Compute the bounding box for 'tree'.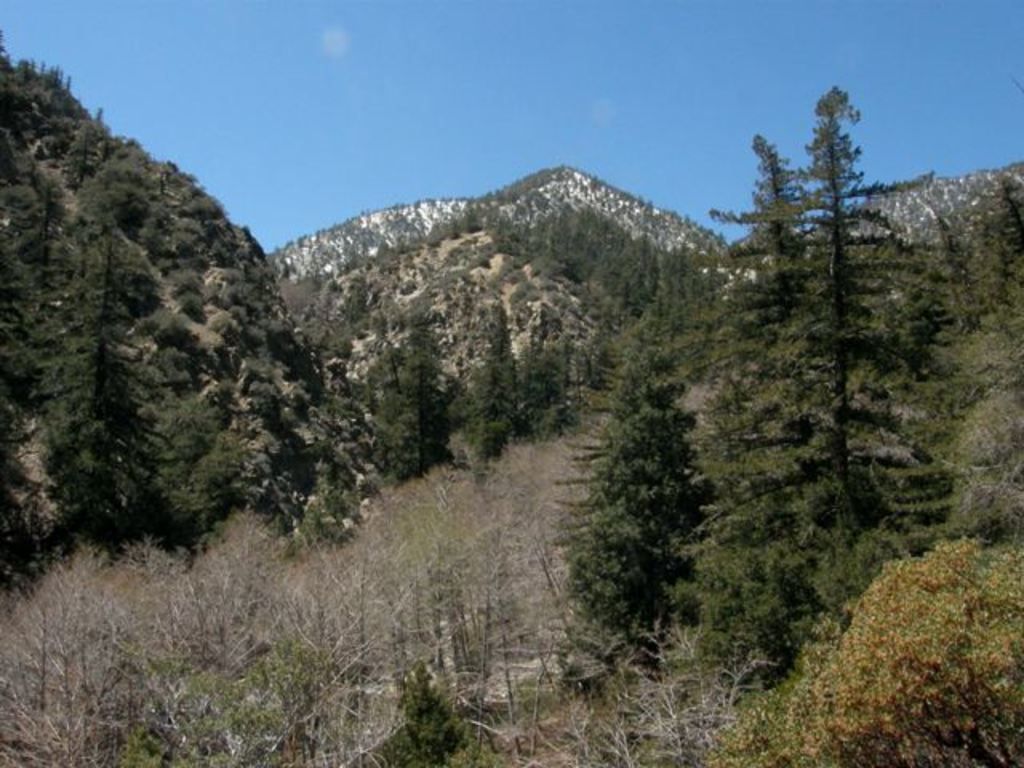
[464, 203, 490, 238].
